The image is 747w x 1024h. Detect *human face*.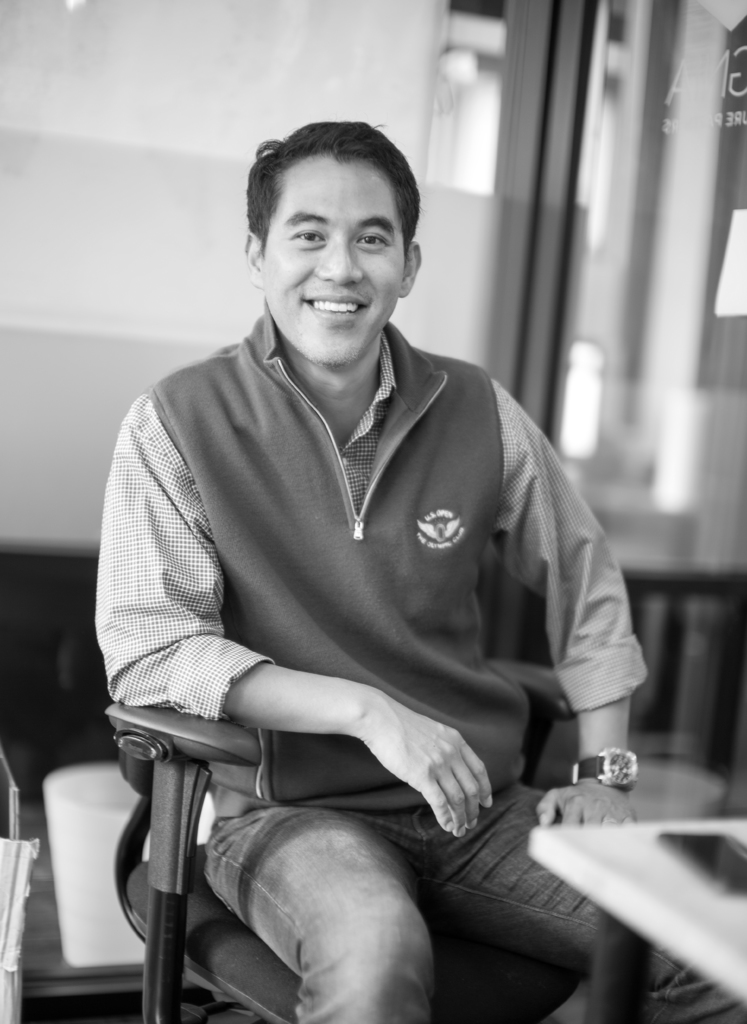
Detection: [left=259, top=154, right=413, bottom=364].
